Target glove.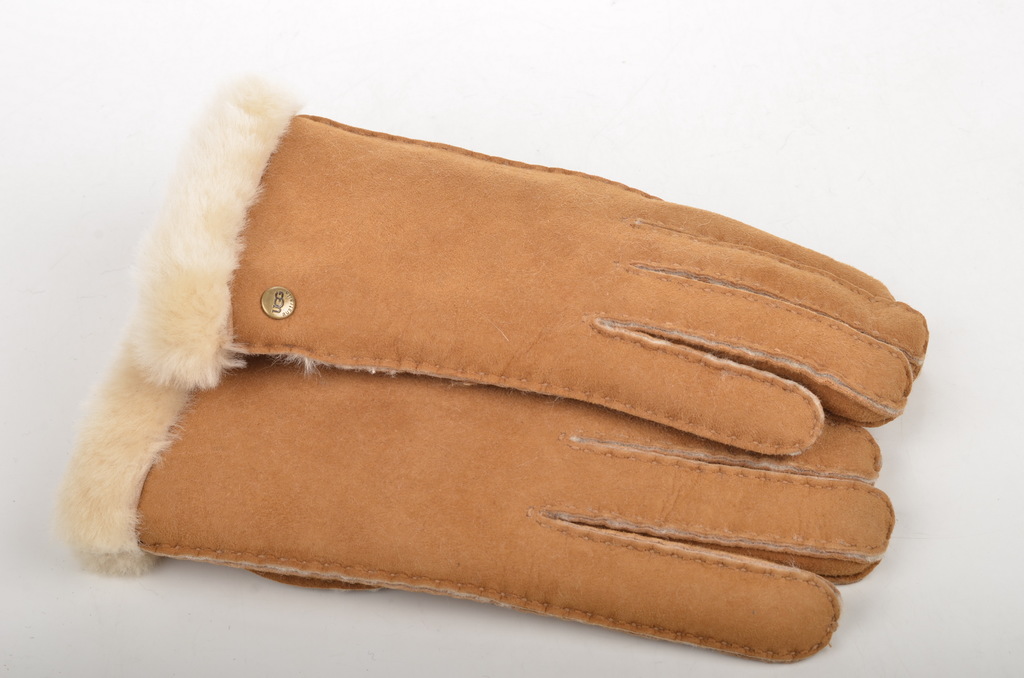
Target region: {"x1": 104, "y1": 63, "x2": 938, "y2": 464}.
